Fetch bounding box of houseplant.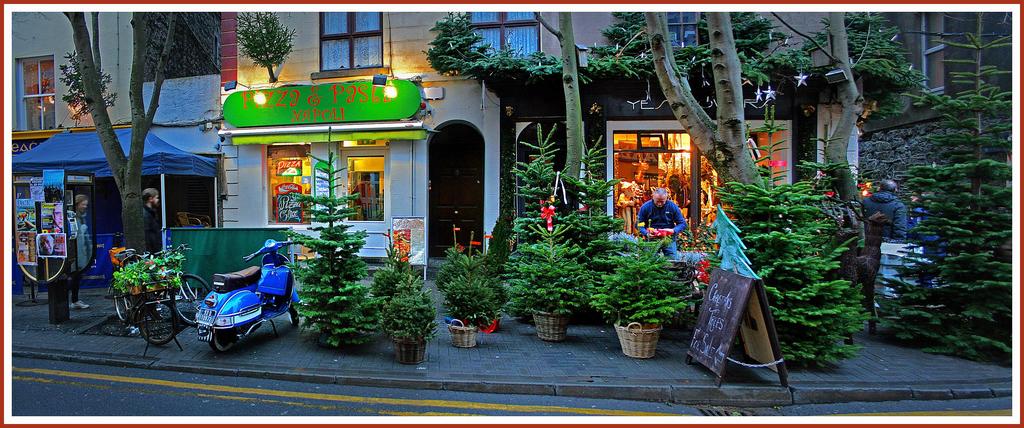
Bbox: {"x1": 442, "y1": 272, "x2": 504, "y2": 357}.
